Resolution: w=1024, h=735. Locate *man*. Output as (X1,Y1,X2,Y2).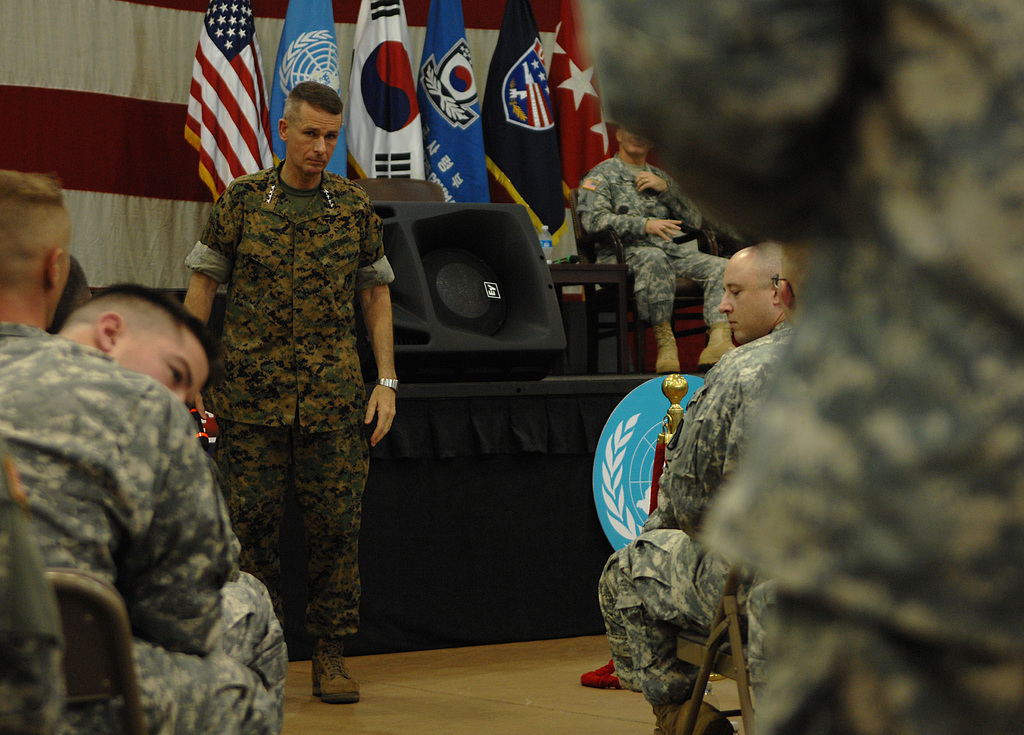
(571,119,745,379).
